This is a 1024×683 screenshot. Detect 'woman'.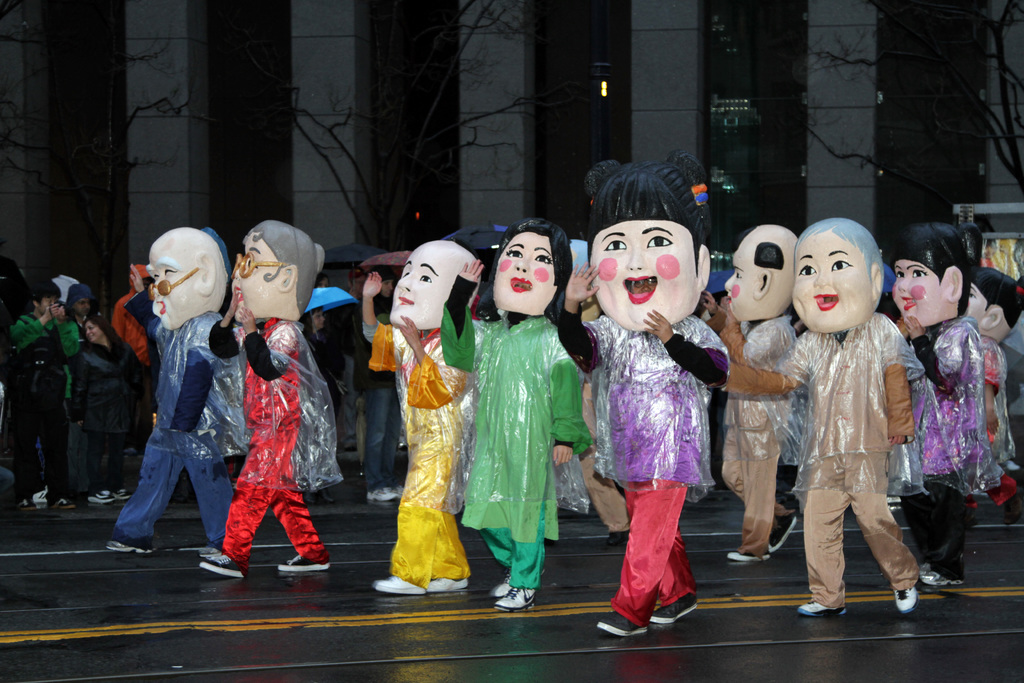
(69,309,132,504).
